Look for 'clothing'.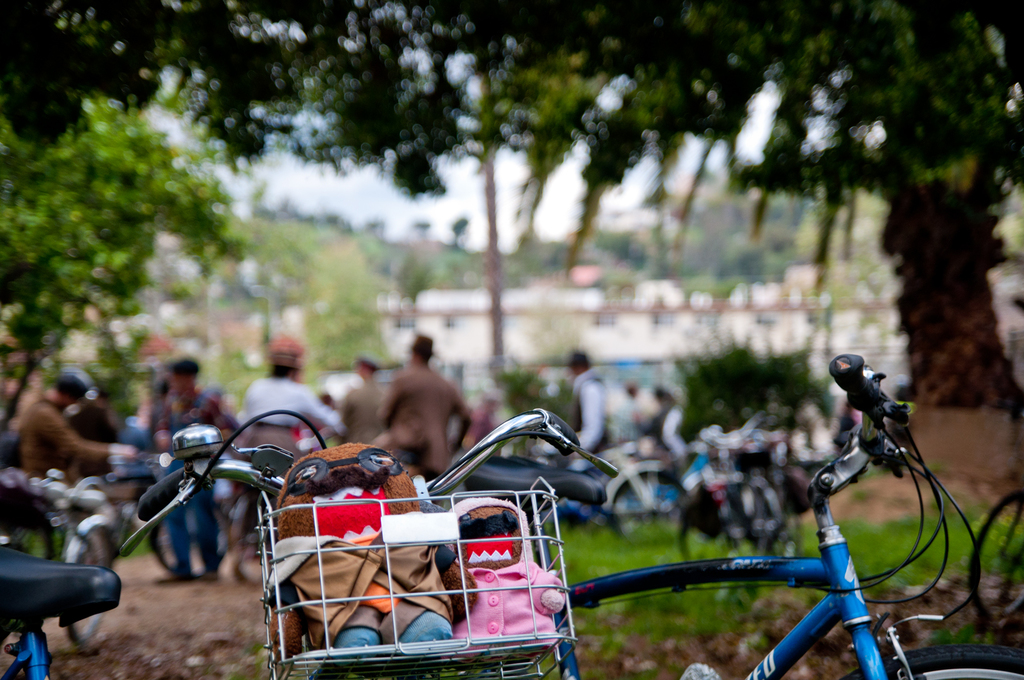
Found: [17,395,115,484].
